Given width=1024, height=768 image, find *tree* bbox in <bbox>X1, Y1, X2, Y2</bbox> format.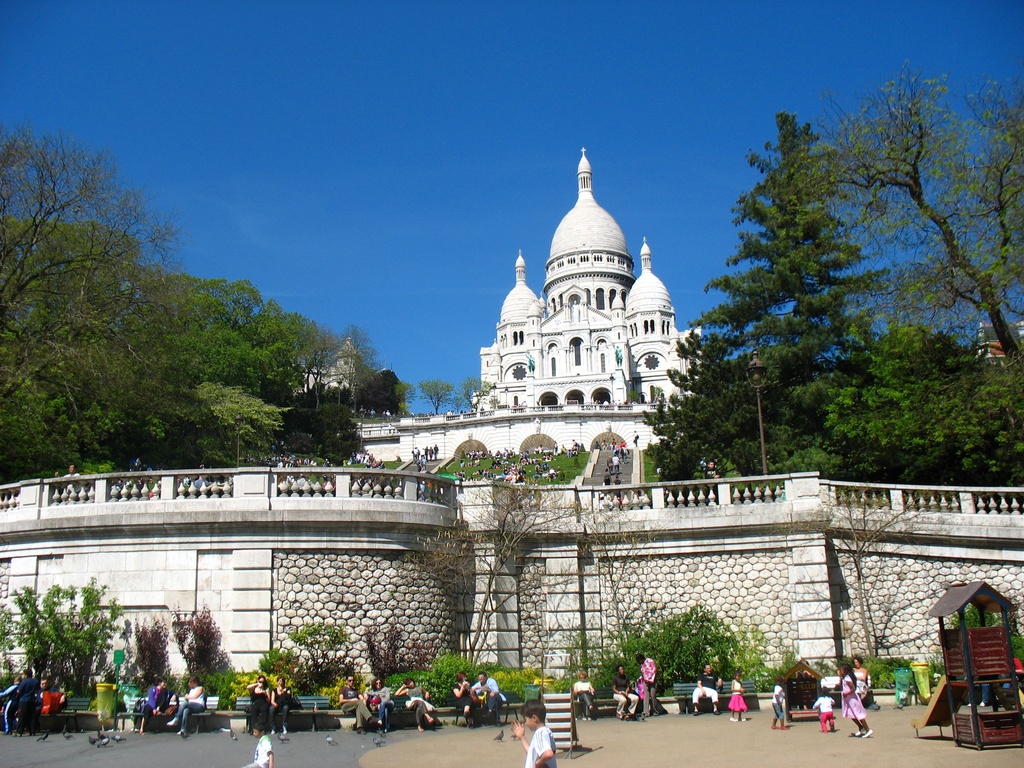
<bbox>819, 45, 1023, 497</bbox>.
